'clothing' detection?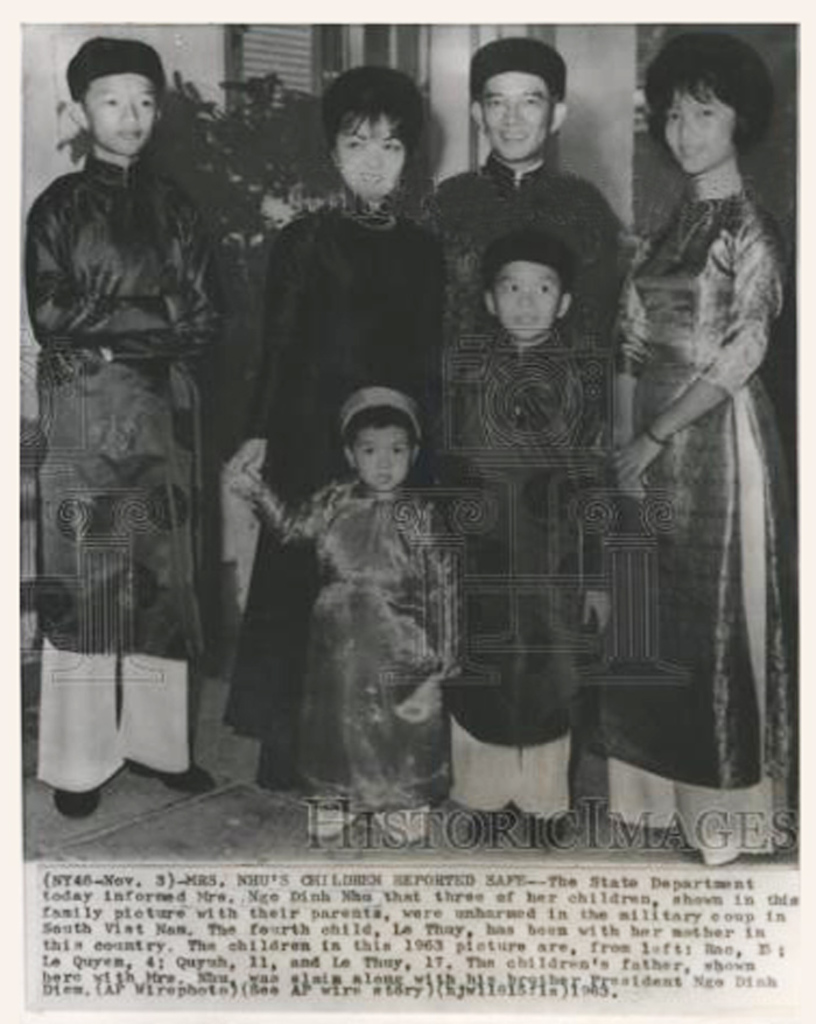
<region>427, 334, 598, 755</region>
